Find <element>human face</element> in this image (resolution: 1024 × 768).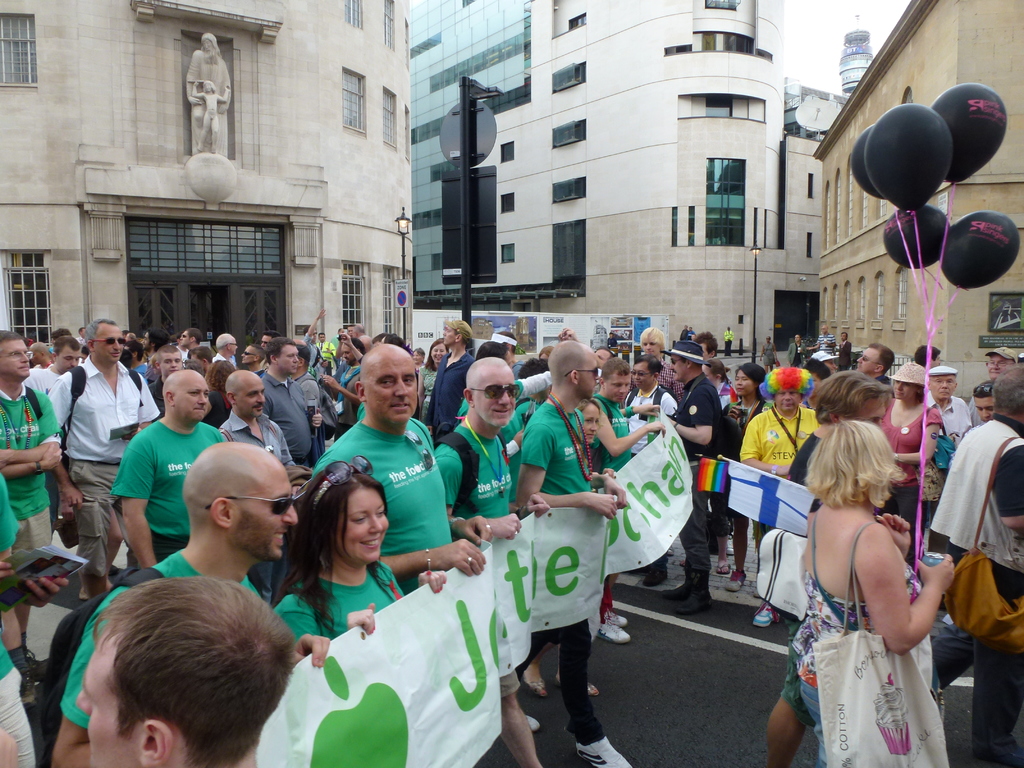
region(348, 327, 351, 338).
